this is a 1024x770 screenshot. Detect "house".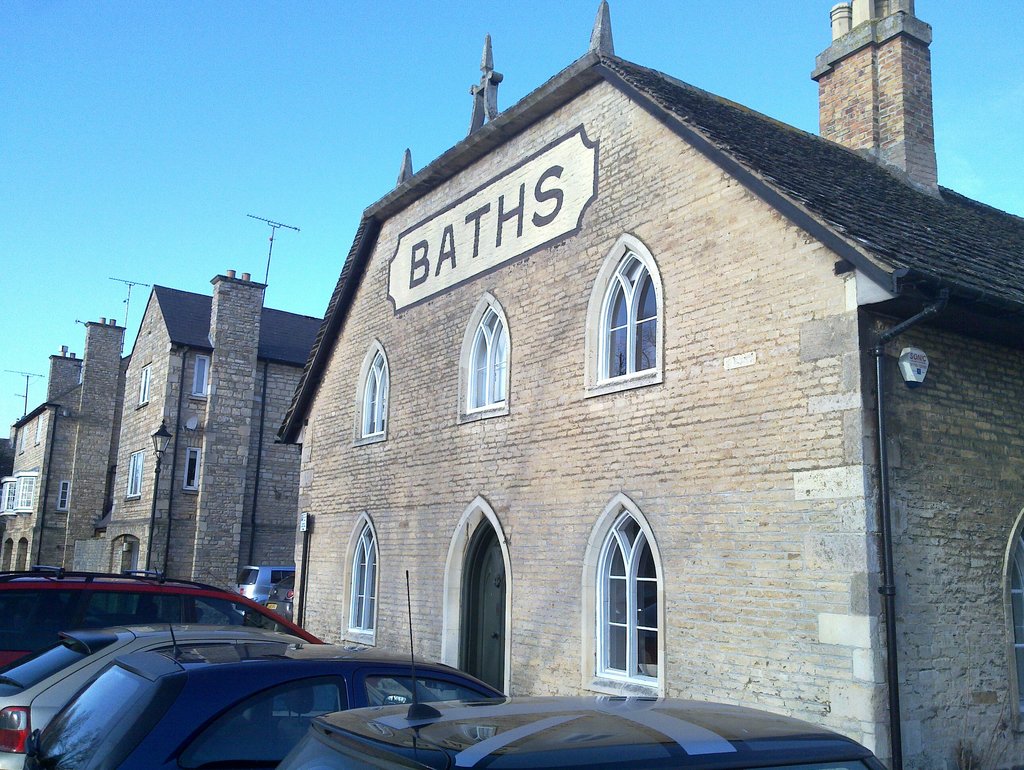
Rect(269, 2, 1017, 769).
